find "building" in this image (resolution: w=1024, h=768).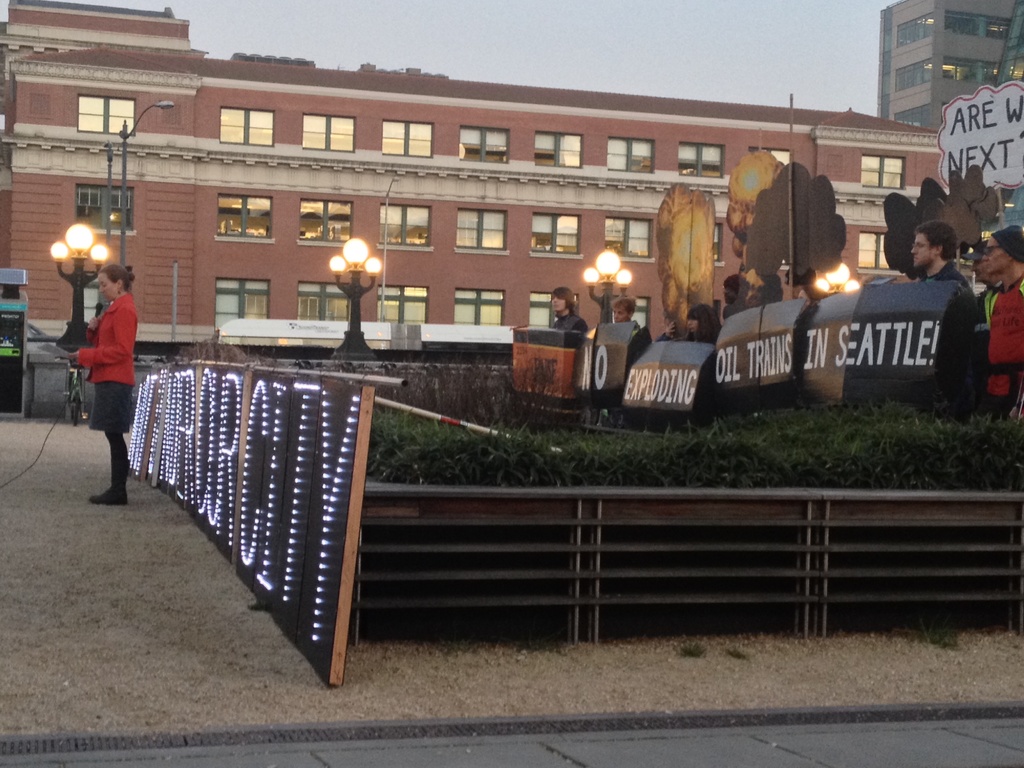
876/1/1023/270.
